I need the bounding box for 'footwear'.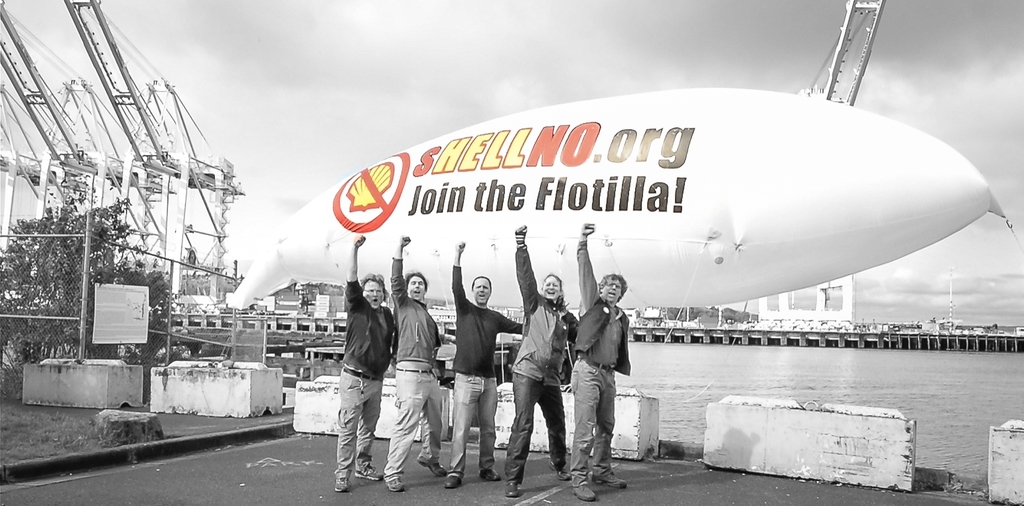
Here it is: region(442, 477, 460, 487).
